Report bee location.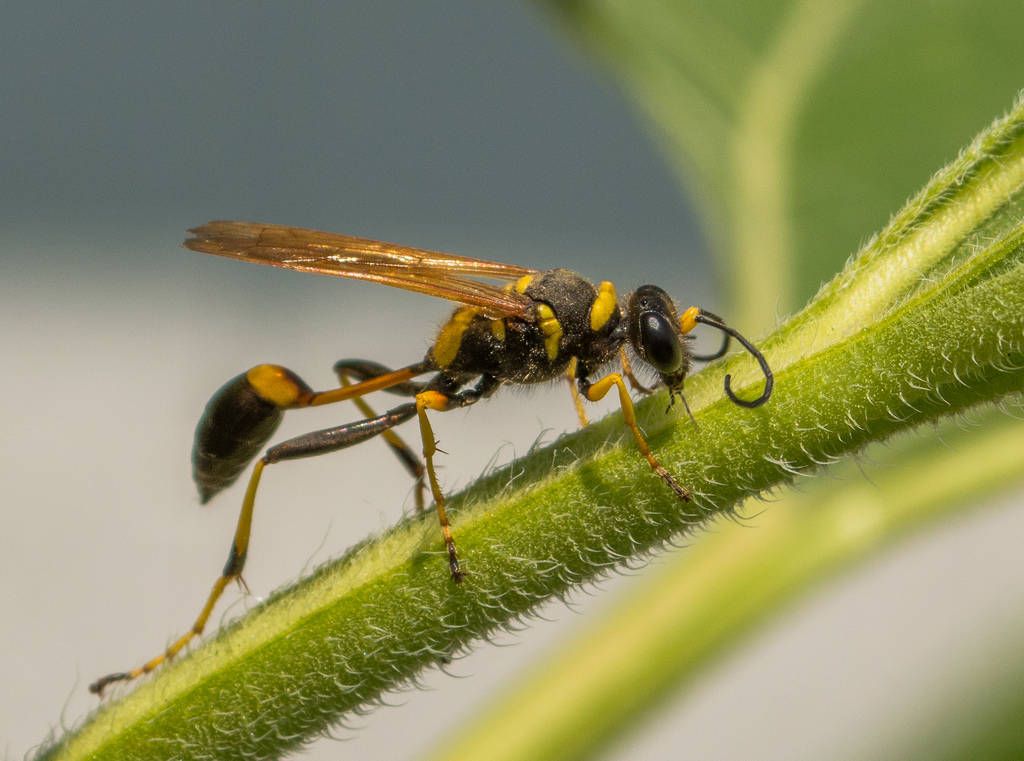
Report: locate(163, 224, 786, 583).
